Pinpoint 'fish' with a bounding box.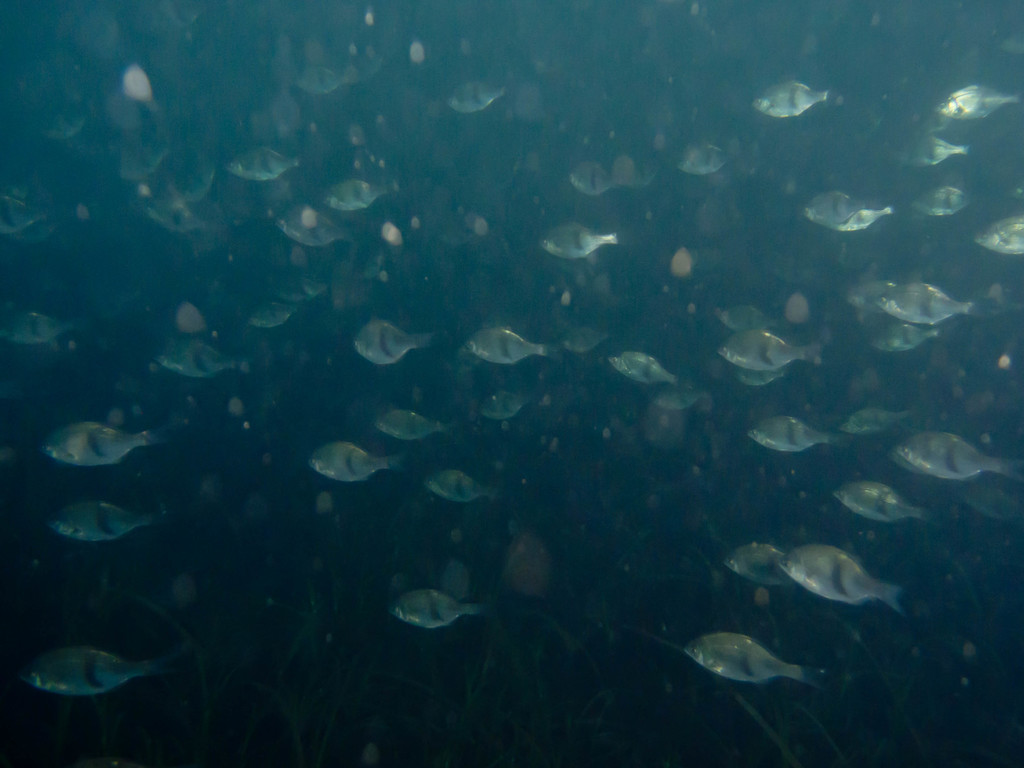
(x1=720, y1=306, x2=777, y2=333).
